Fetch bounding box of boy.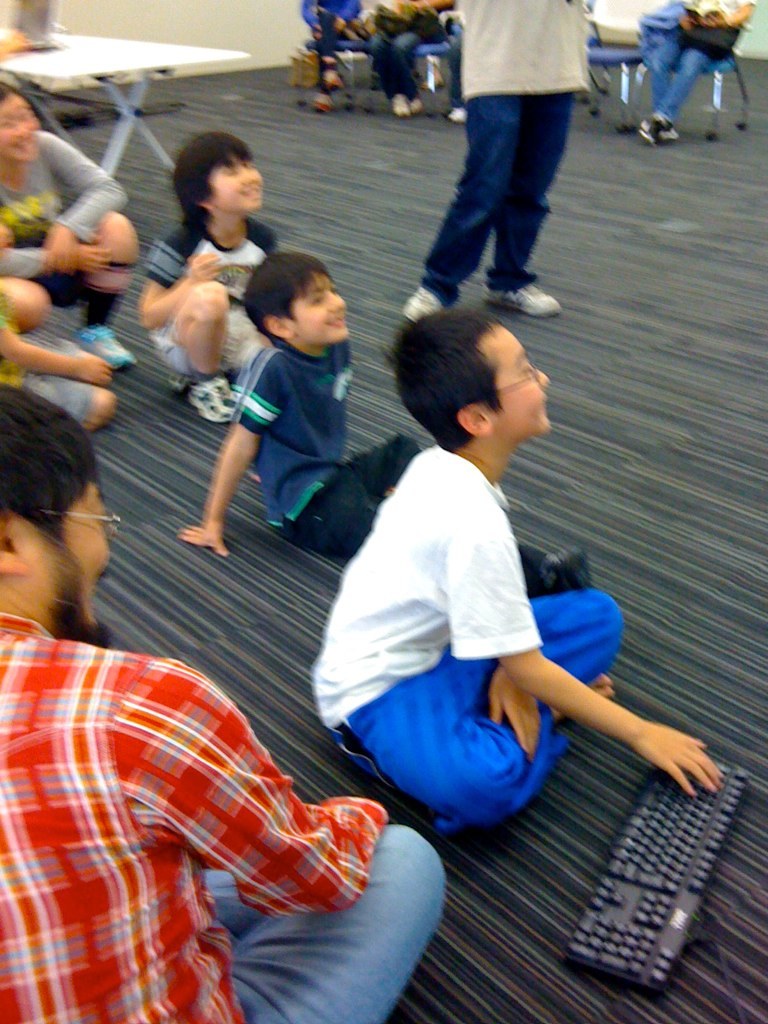
Bbox: [297, 308, 733, 844].
